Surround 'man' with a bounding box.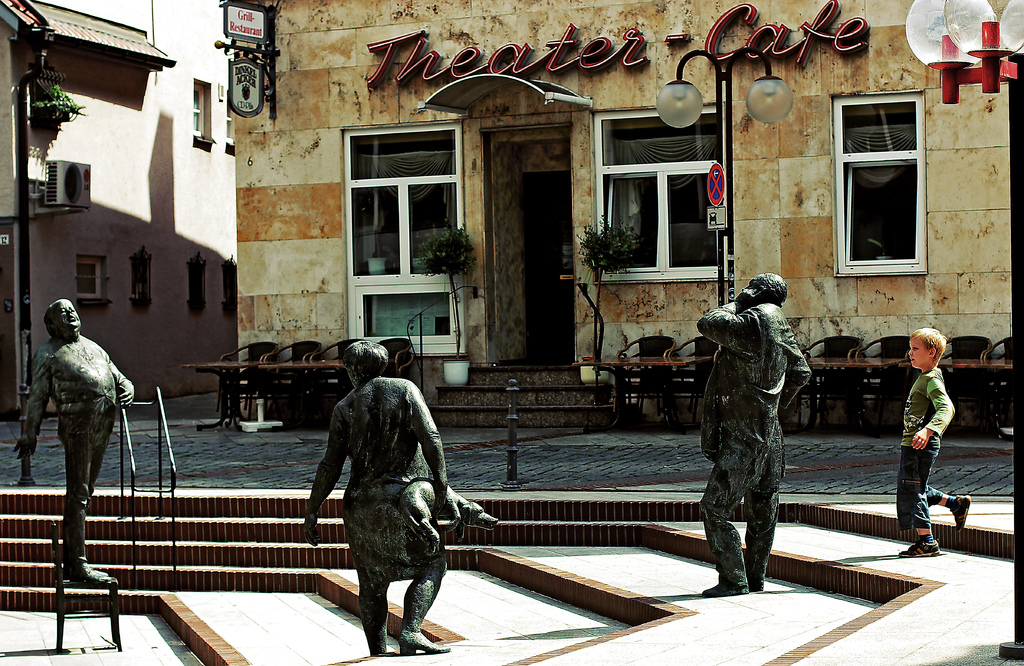
box=[317, 324, 444, 662].
